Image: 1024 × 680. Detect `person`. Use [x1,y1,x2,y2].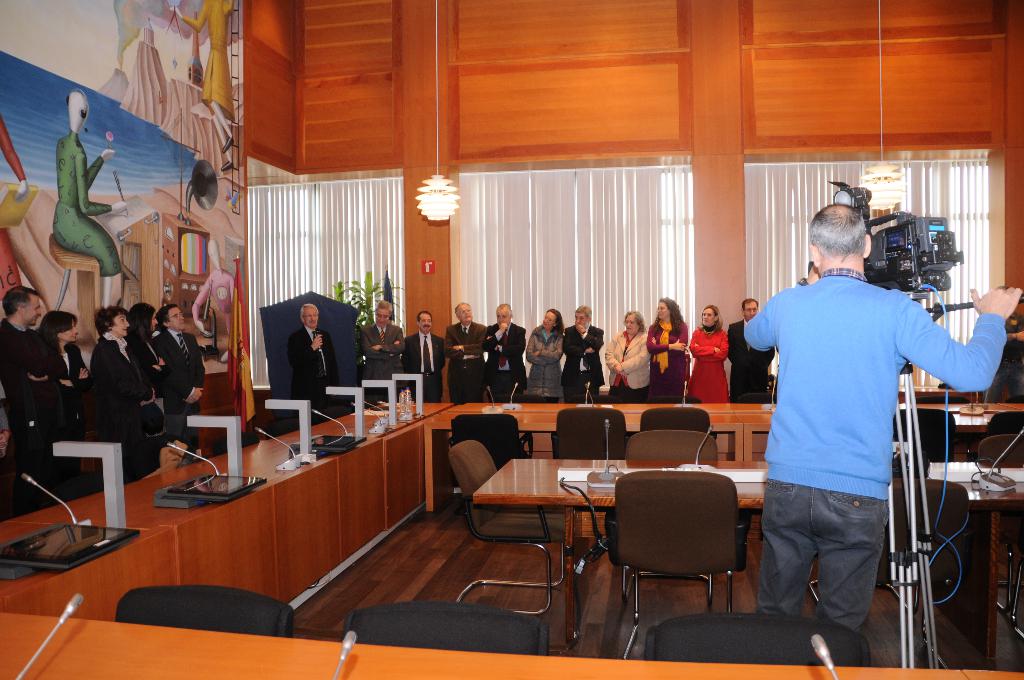
[685,300,730,405].
